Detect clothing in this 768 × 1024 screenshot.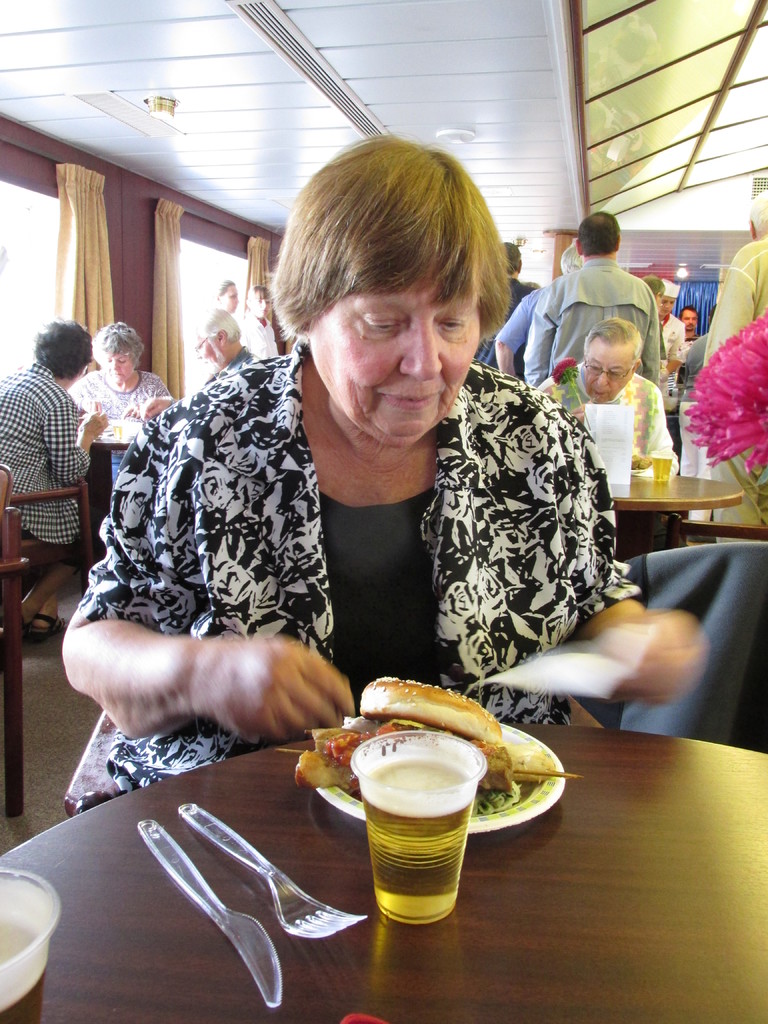
Detection: Rect(70, 333, 172, 474).
